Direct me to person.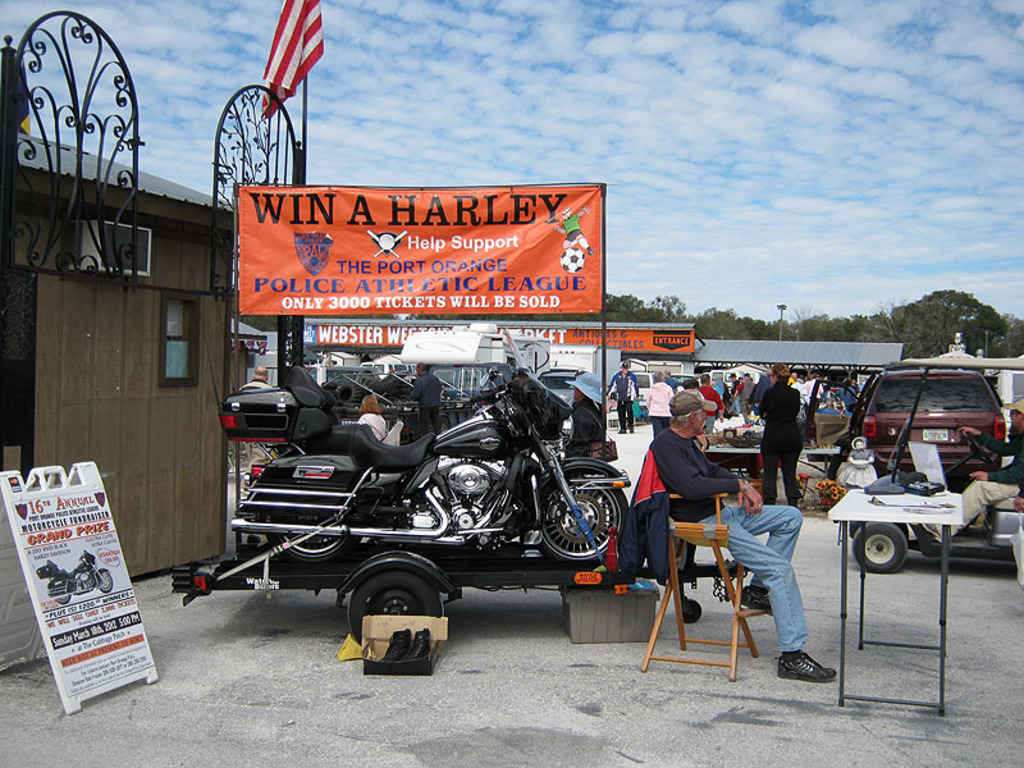
Direction: 726:370:741:412.
